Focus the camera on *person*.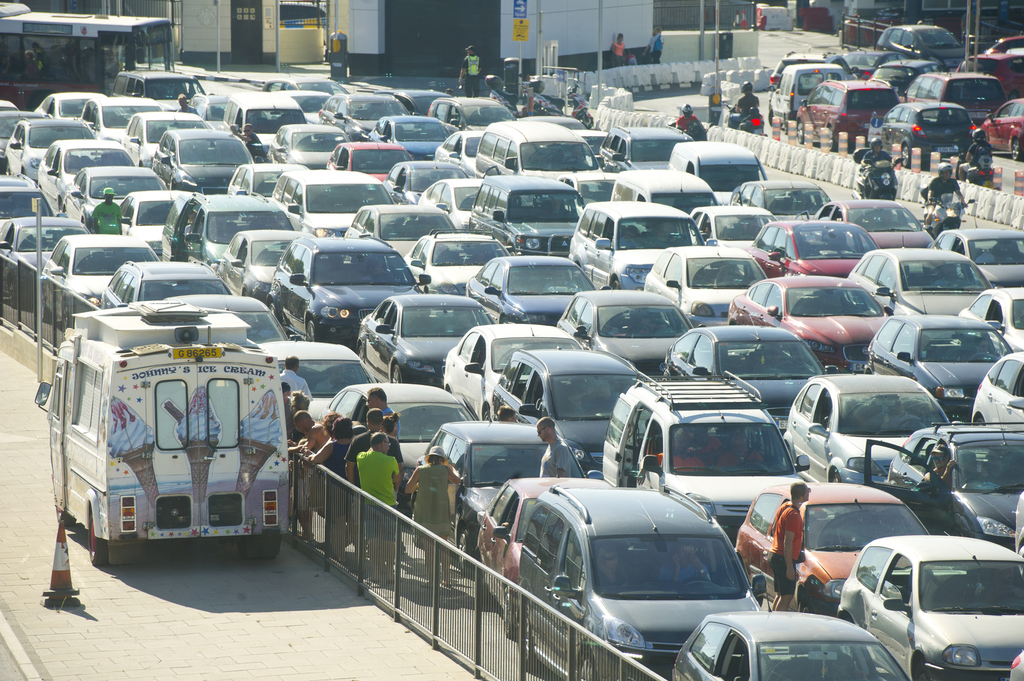
Focus region: region(722, 70, 763, 124).
